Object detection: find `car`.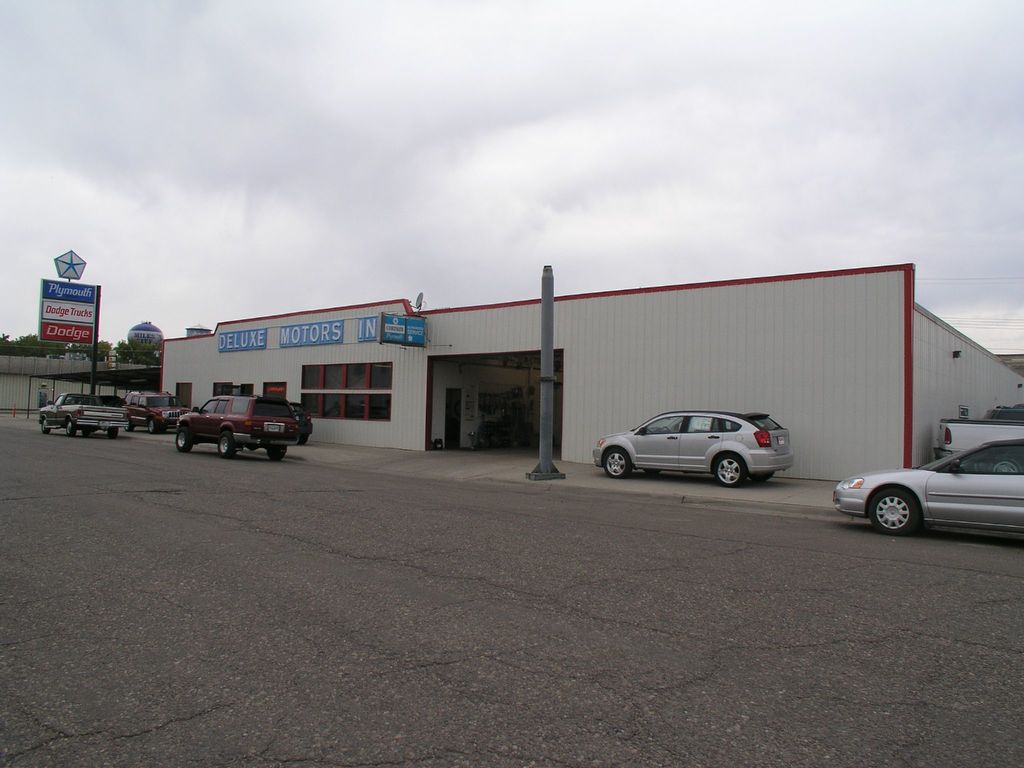
left=292, top=401, right=315, bottom=445.
